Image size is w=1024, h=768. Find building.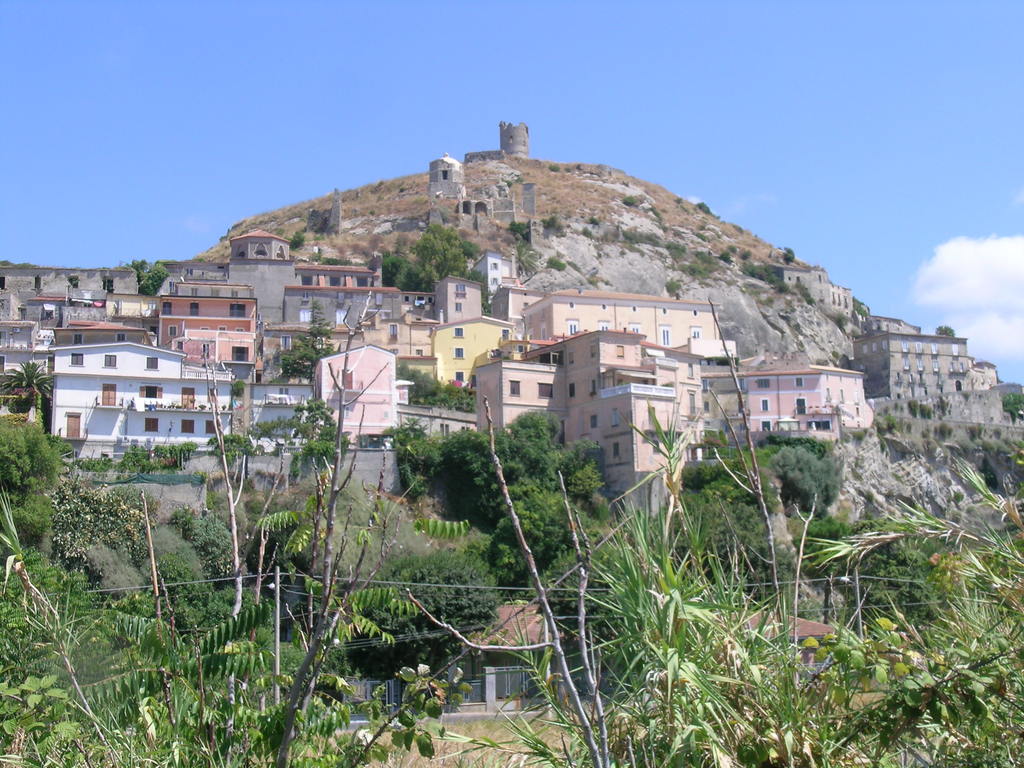
500, 120, 530, 161.
